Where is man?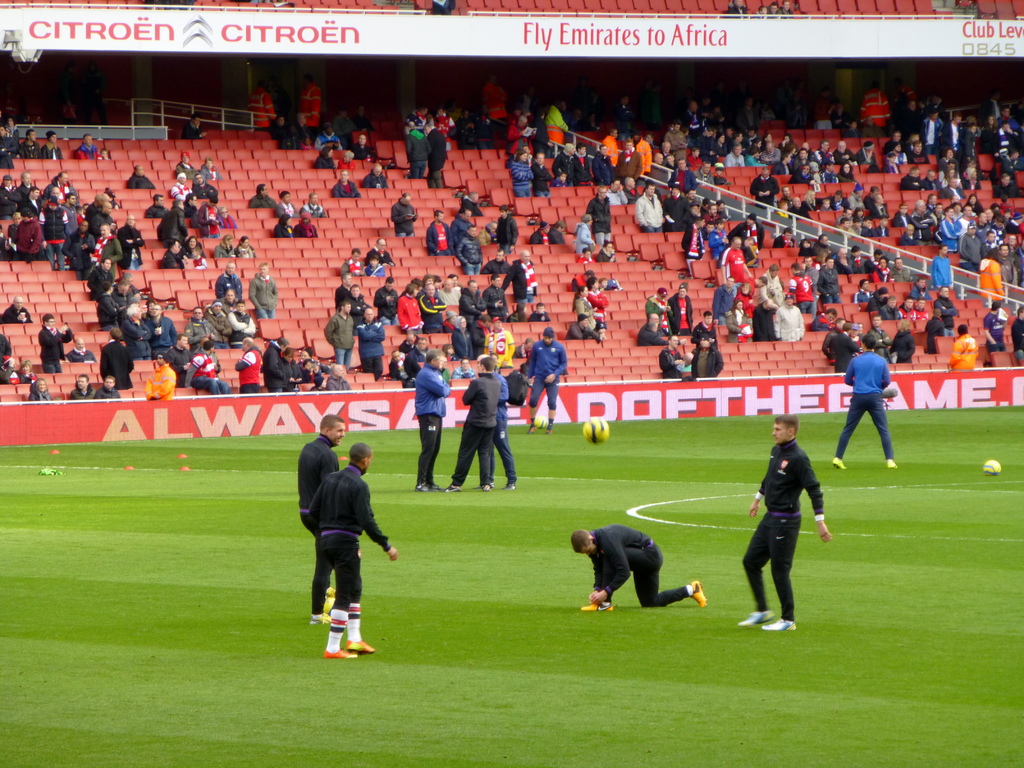
x1=938, y1=111, x2=975, y2=164.
